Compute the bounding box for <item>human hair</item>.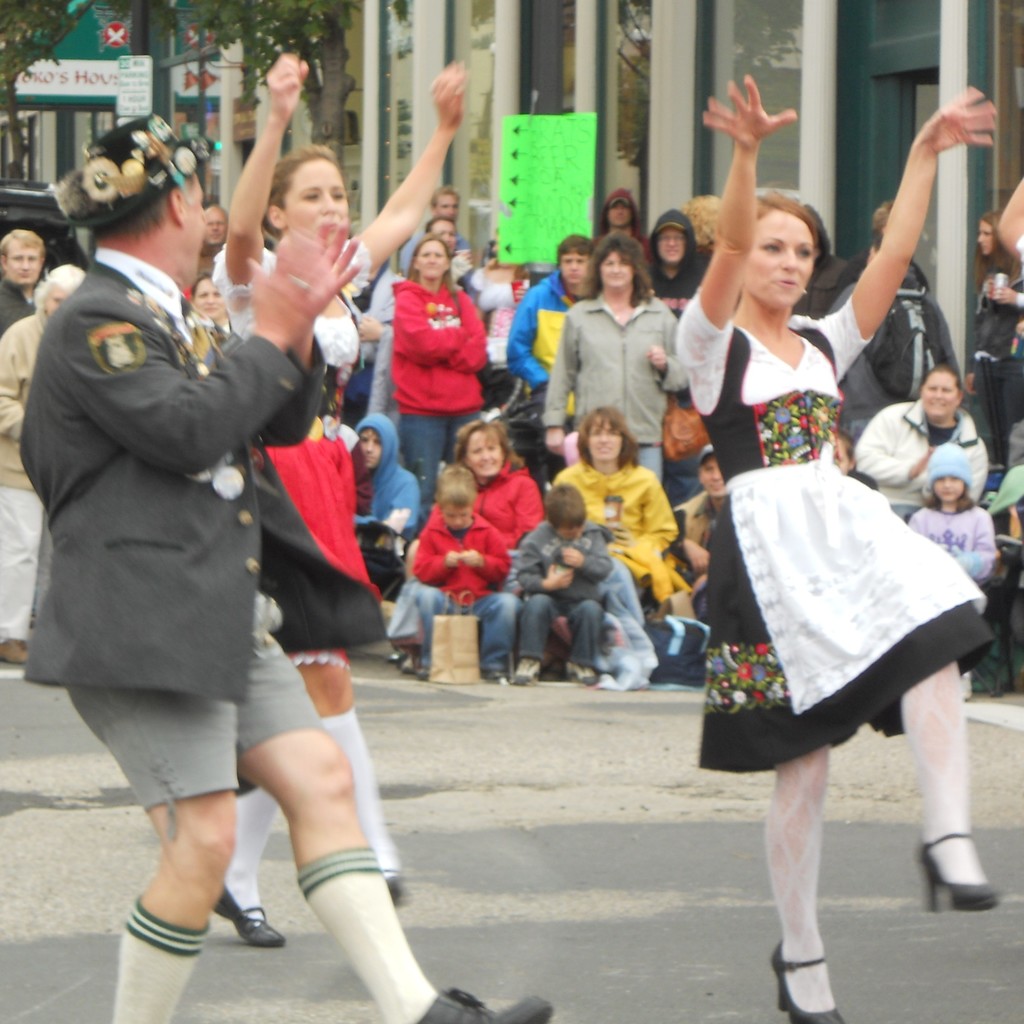
box(749, 184, 827, 246).
